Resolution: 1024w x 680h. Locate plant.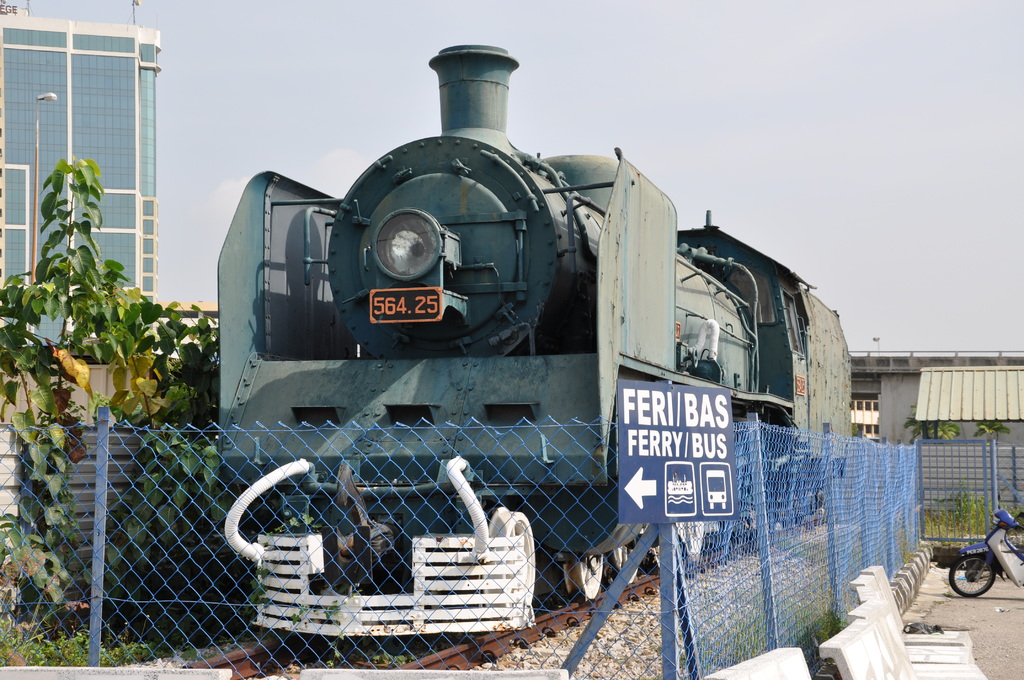
<region>972, 414, 1012, 437</region>.
